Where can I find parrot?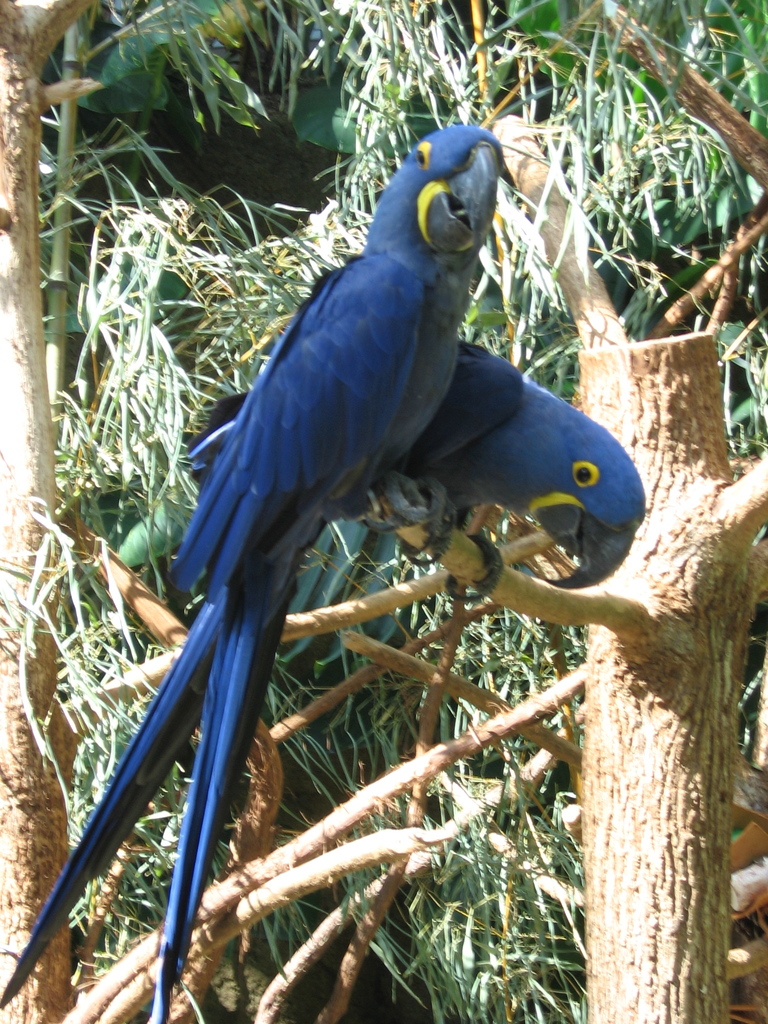
You can find it at <box>175,121,509,1023</box>.
